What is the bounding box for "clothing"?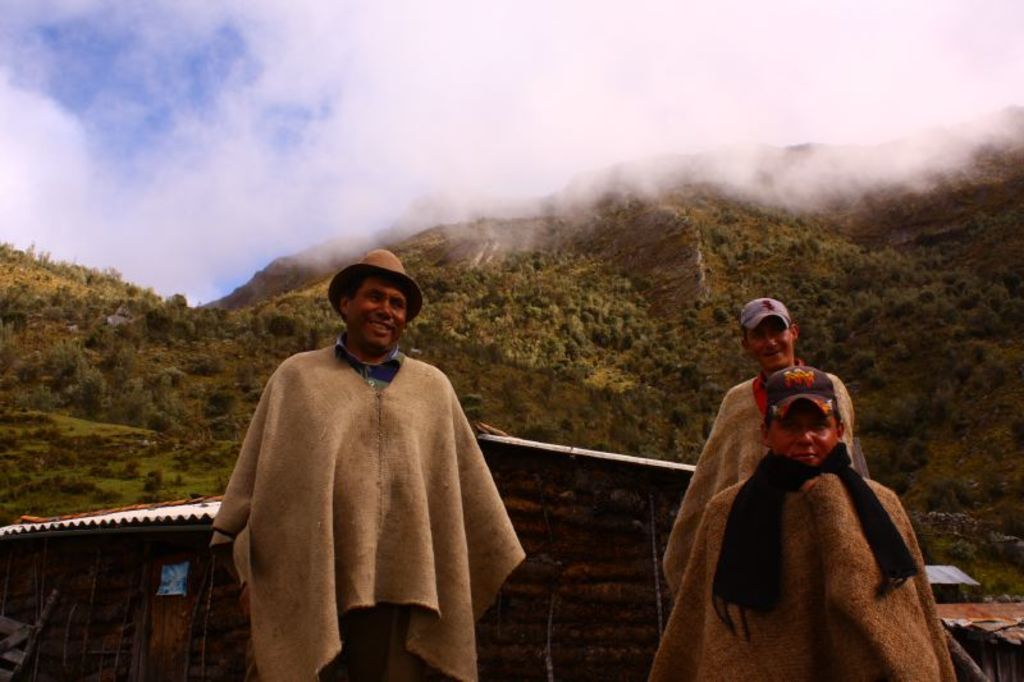
select_region(660, 360, 870, 599).
